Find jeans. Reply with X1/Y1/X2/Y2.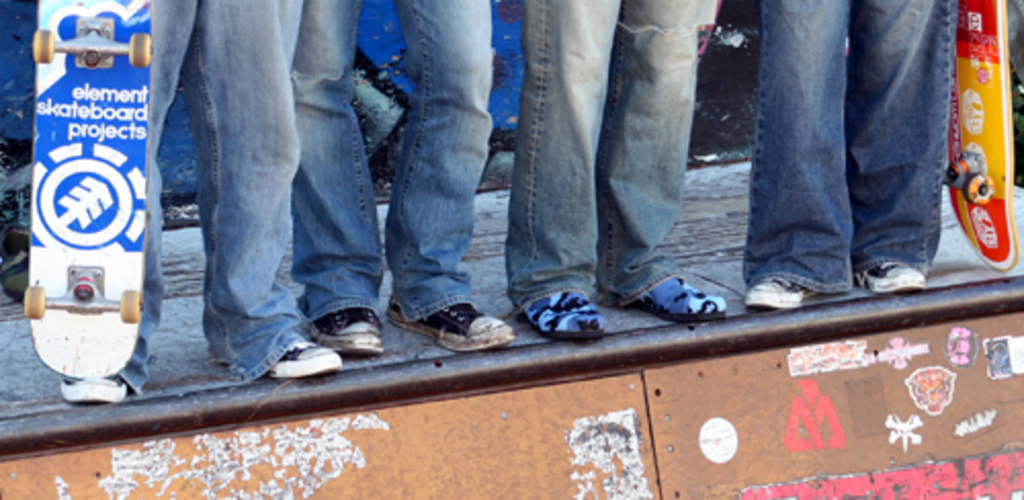
285/0/500/316.
